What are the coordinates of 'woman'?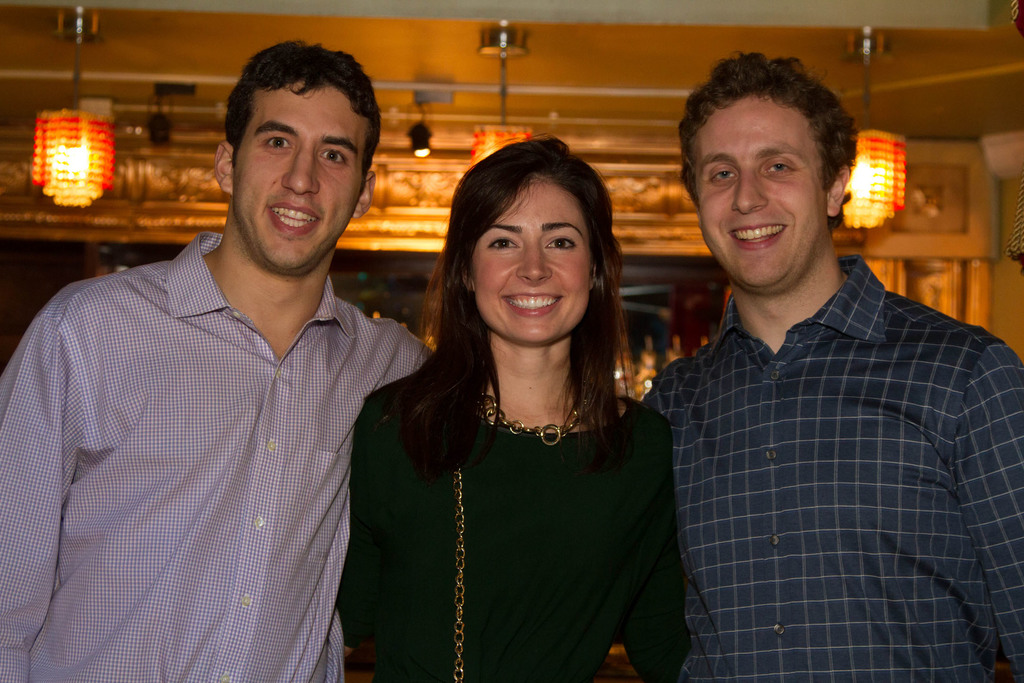
x1=343 y1=134 x2=692 y2=682.
